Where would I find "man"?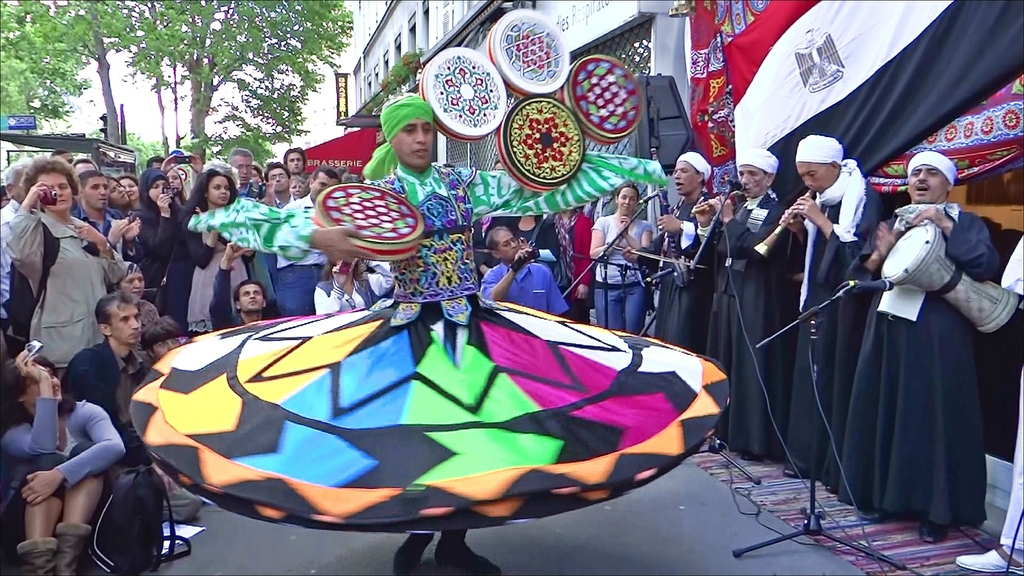
At rect(473, 229, 573, 326).
